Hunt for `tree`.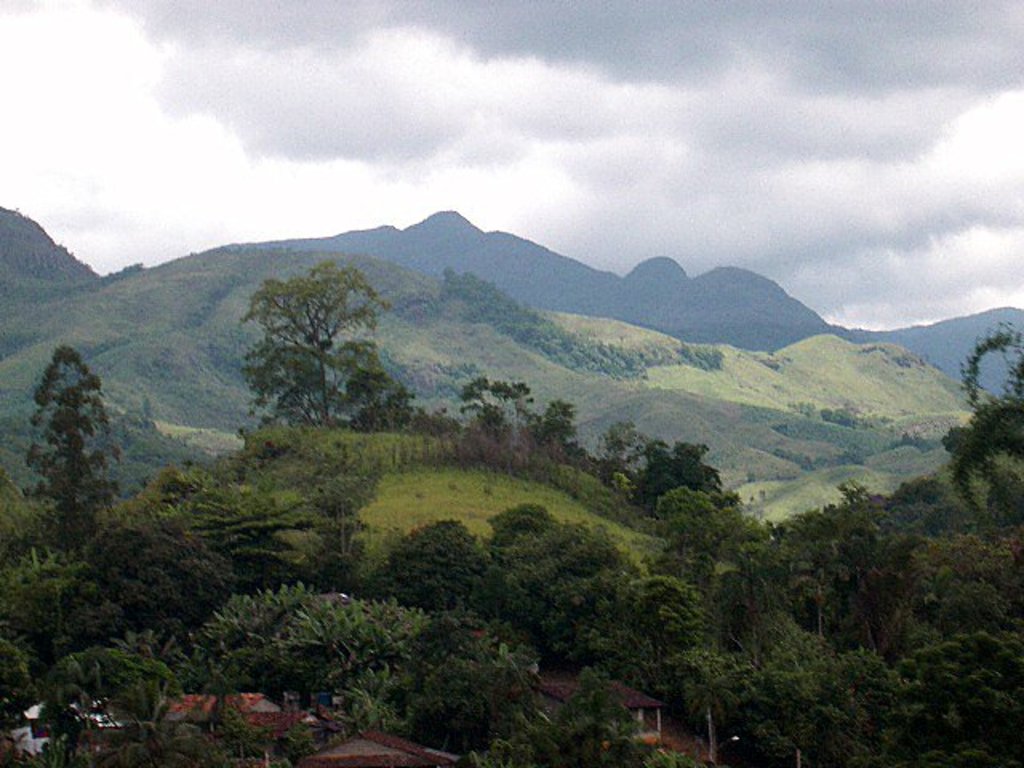
Hunted down at detection(517, 398, 576, 448).
